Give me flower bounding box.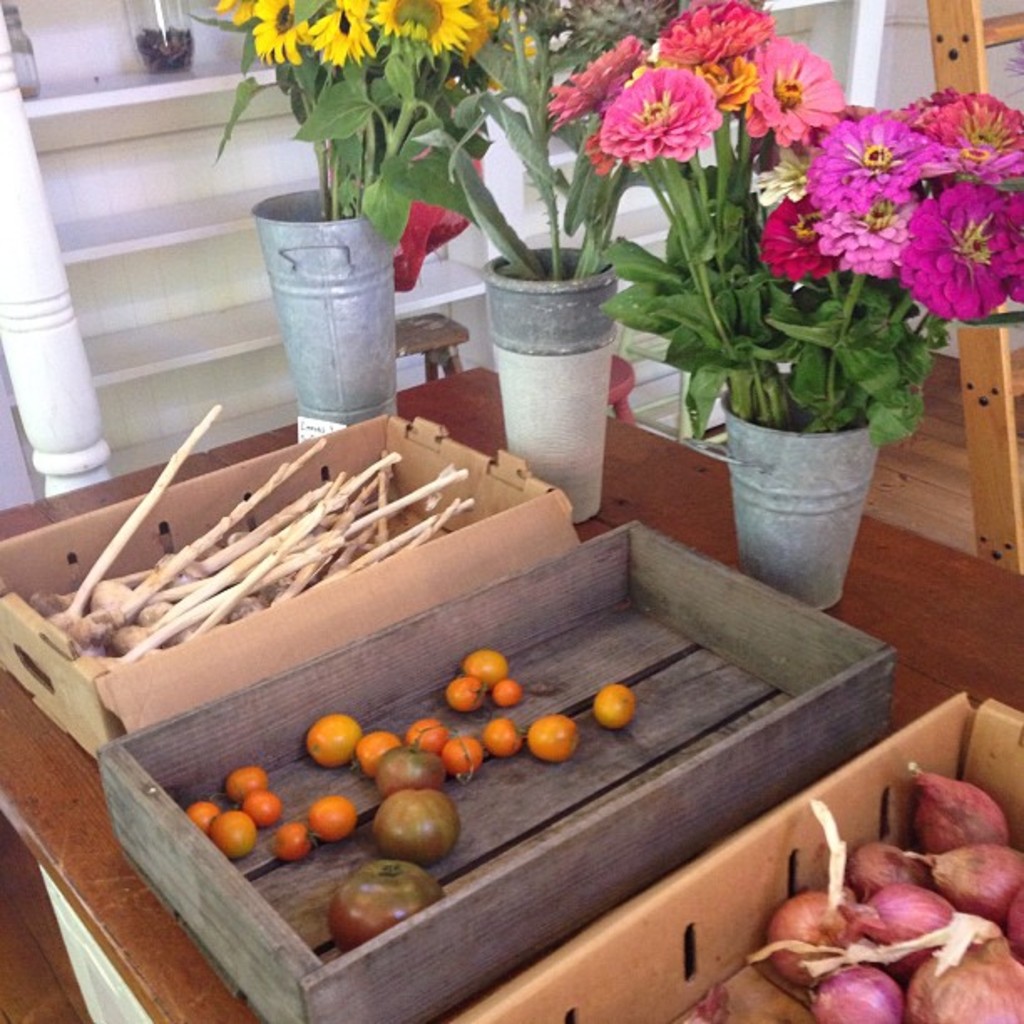
(left=457, top=0, right=505, bottom=60).
